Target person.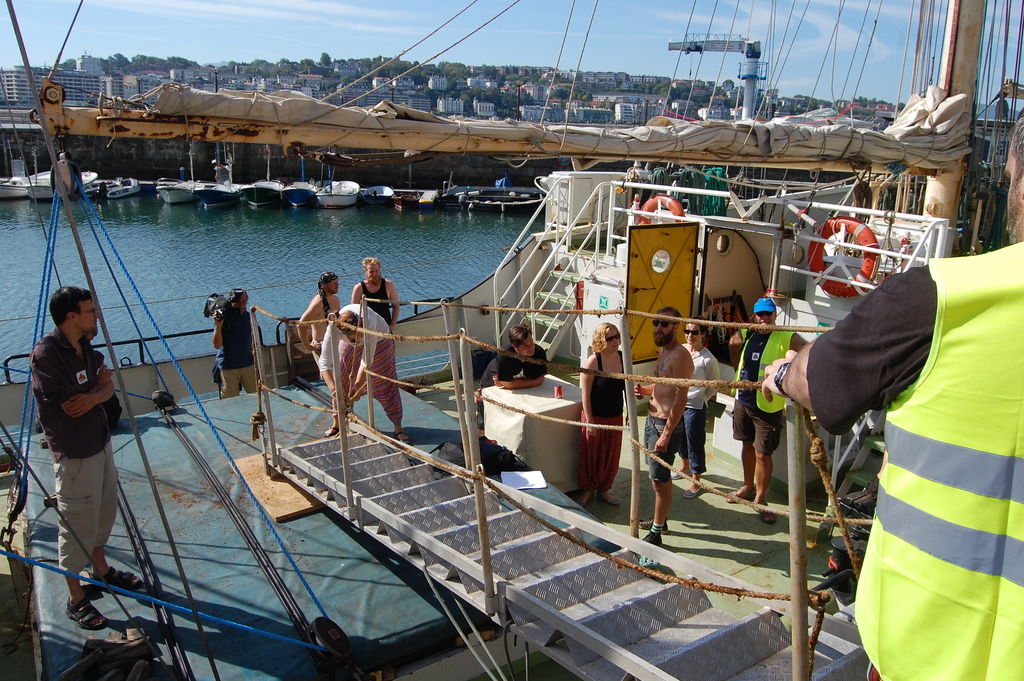
Target region: (x1=635, y1=308, x2=699, y2=541).
